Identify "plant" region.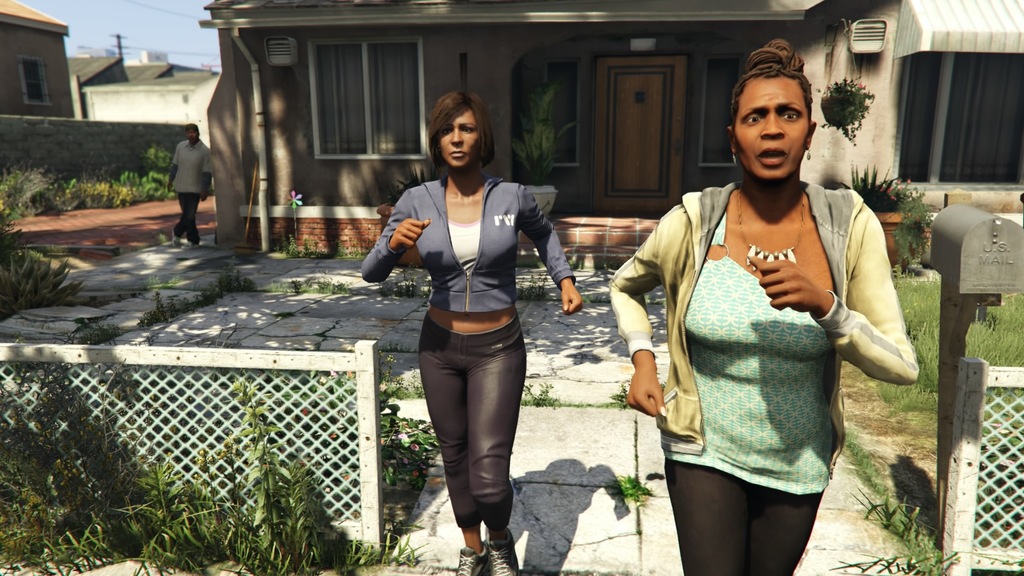
Region: [285, 235, 372, 257].
